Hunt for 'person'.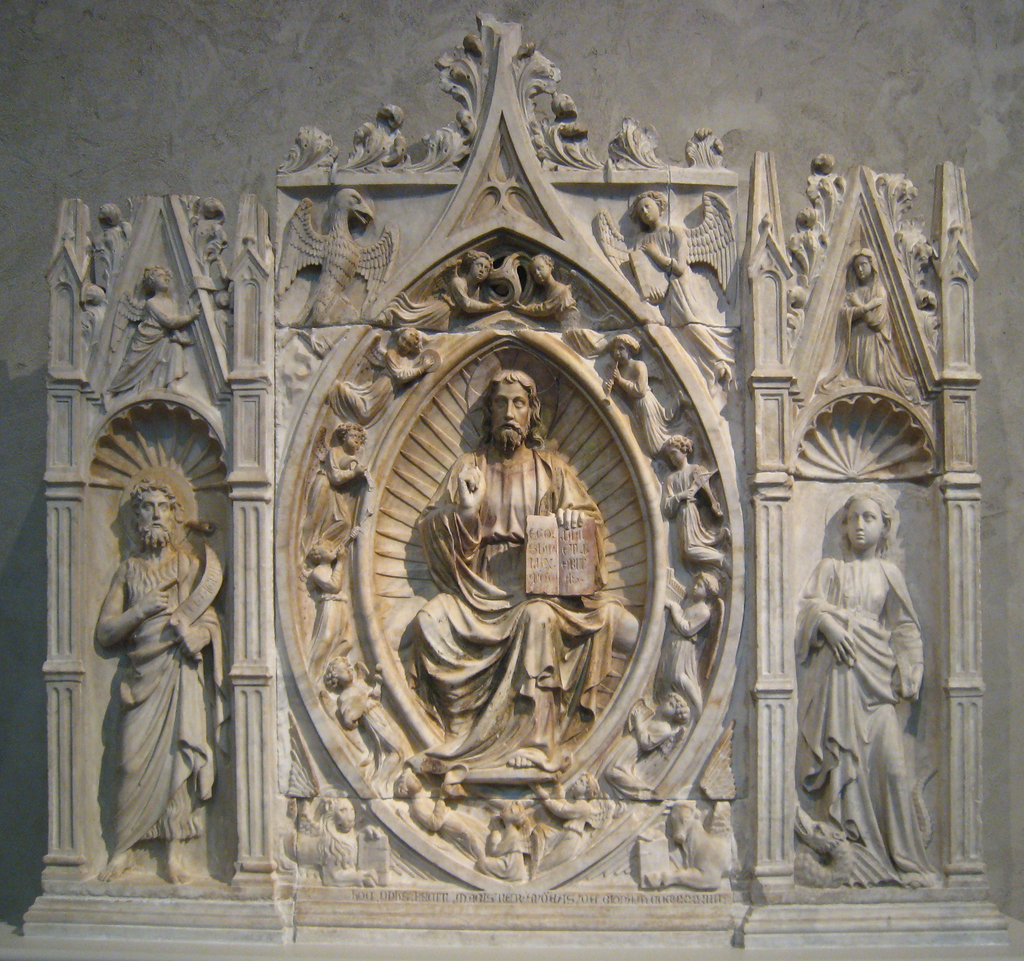
Hunted down at <bbox>797, 489, 924, 890</bbox>.
